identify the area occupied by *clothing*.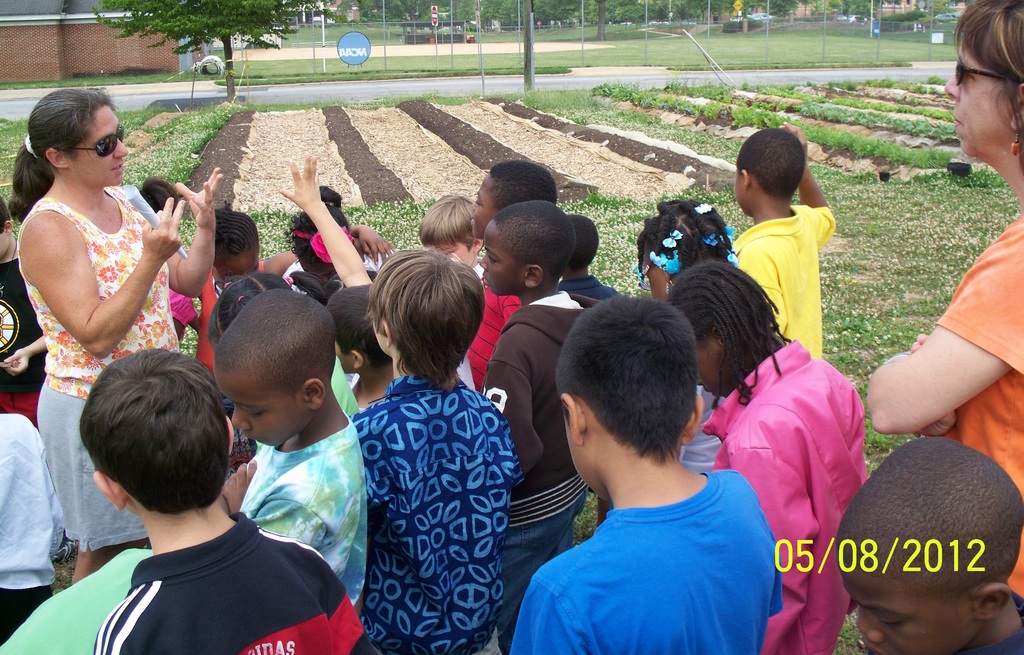
Area: [left=516, top=476, right=776, bottom=654].
